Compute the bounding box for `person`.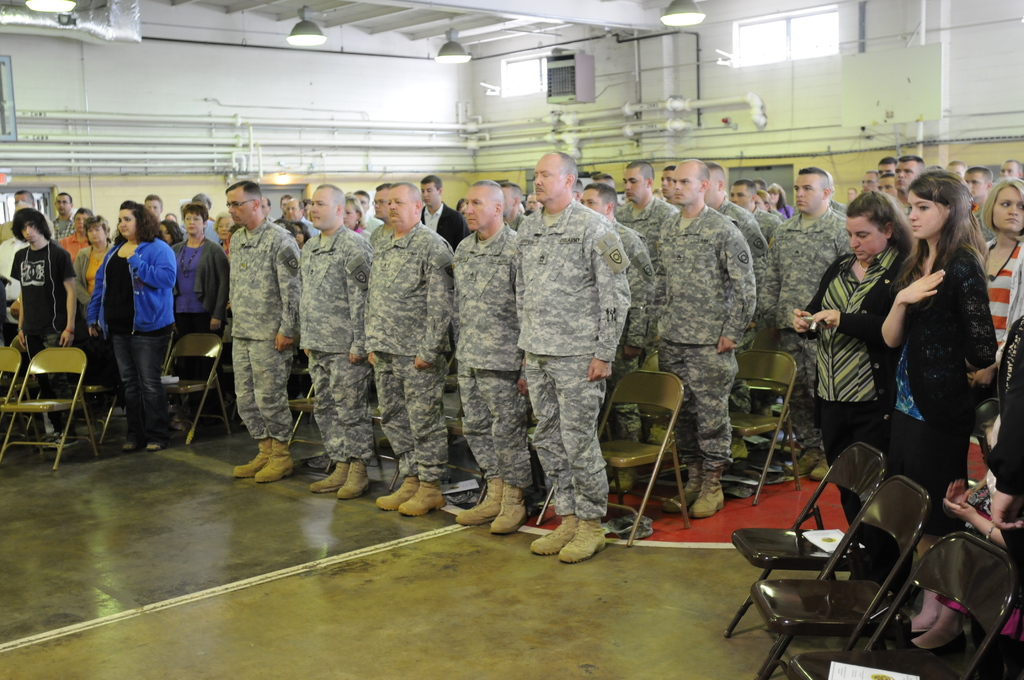
bbox=[453, 177, 522, 529].
